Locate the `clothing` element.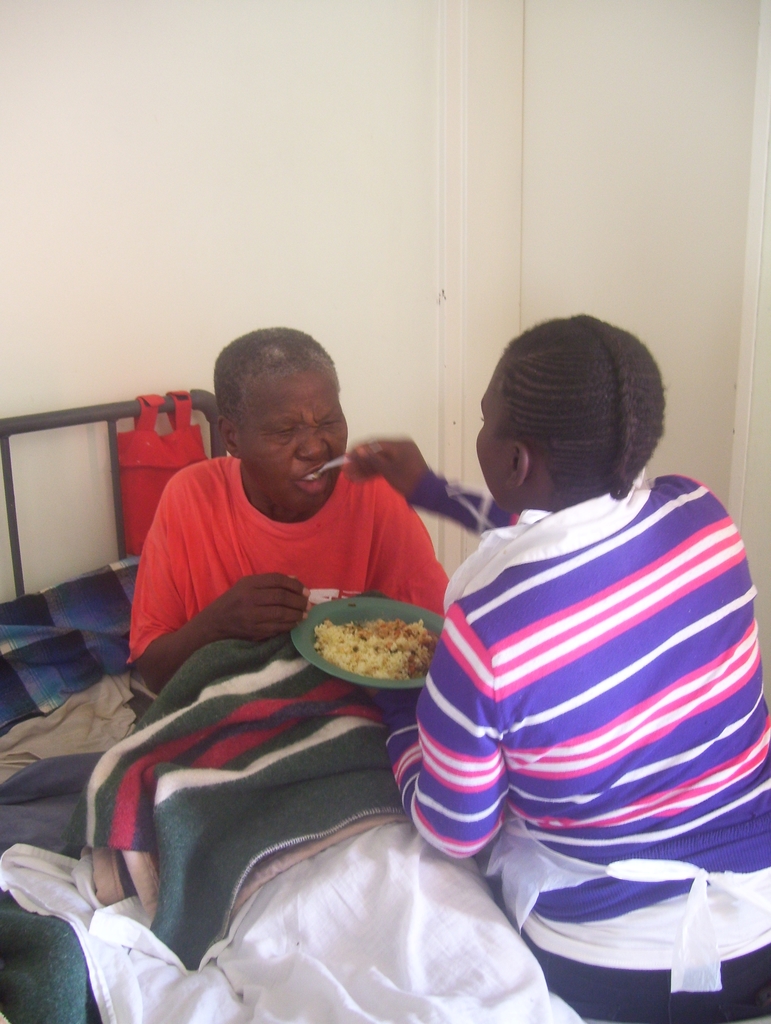
Element bbox: Rect(131, 452, 444, 664).
